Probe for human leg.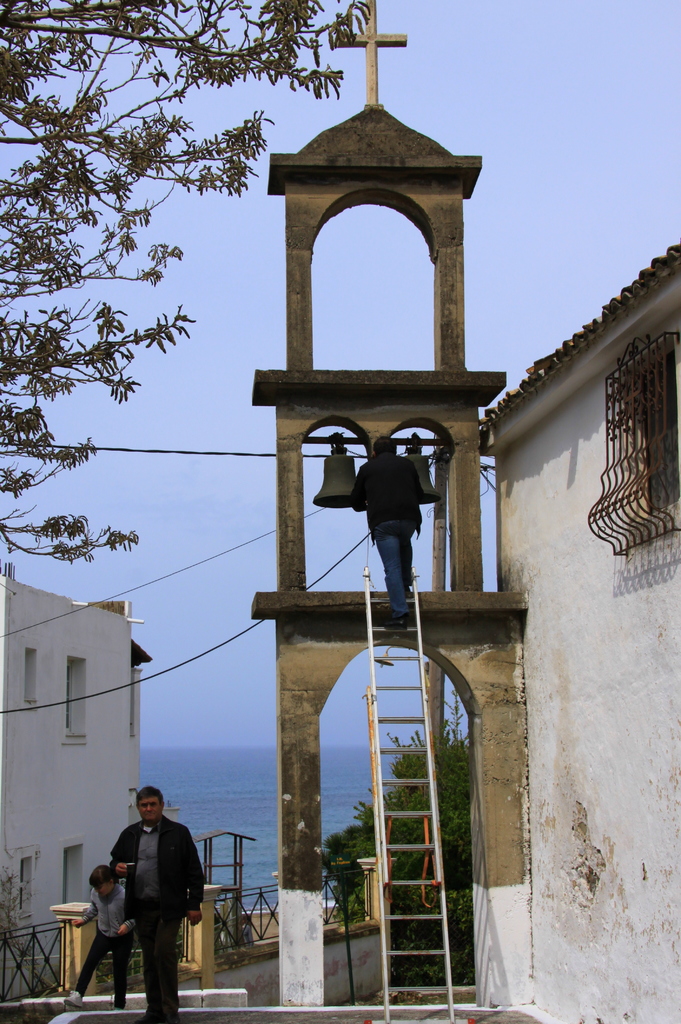
Probe result: x1=402, y1=525, x2=412, y2=595.
